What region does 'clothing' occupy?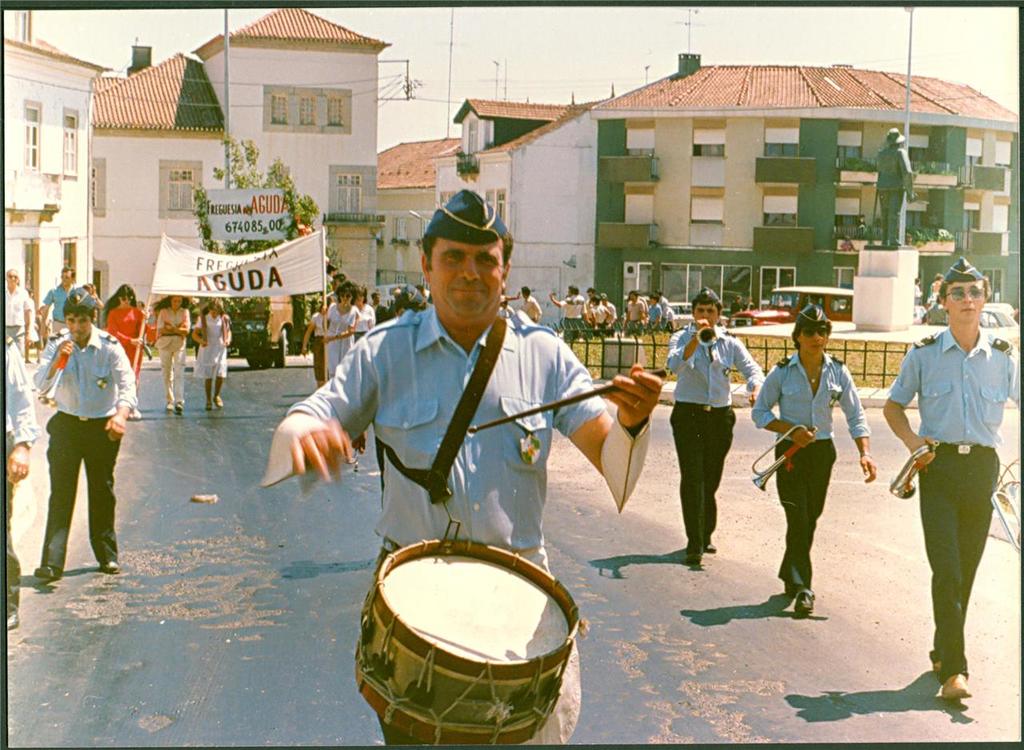
47, 285, 75, 333.
